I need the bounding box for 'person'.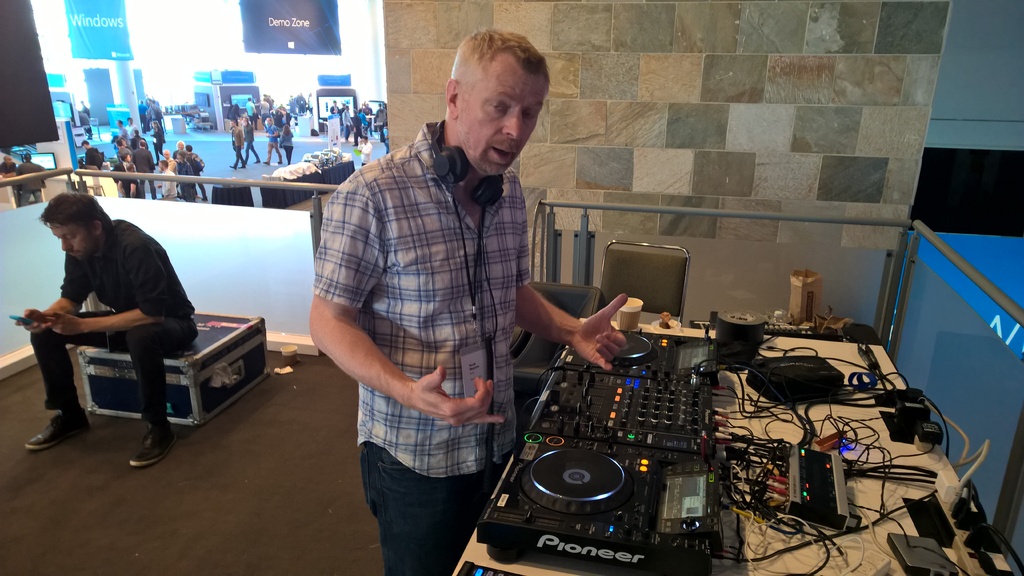
Here it is: locate(44, 165, 215, 425).
